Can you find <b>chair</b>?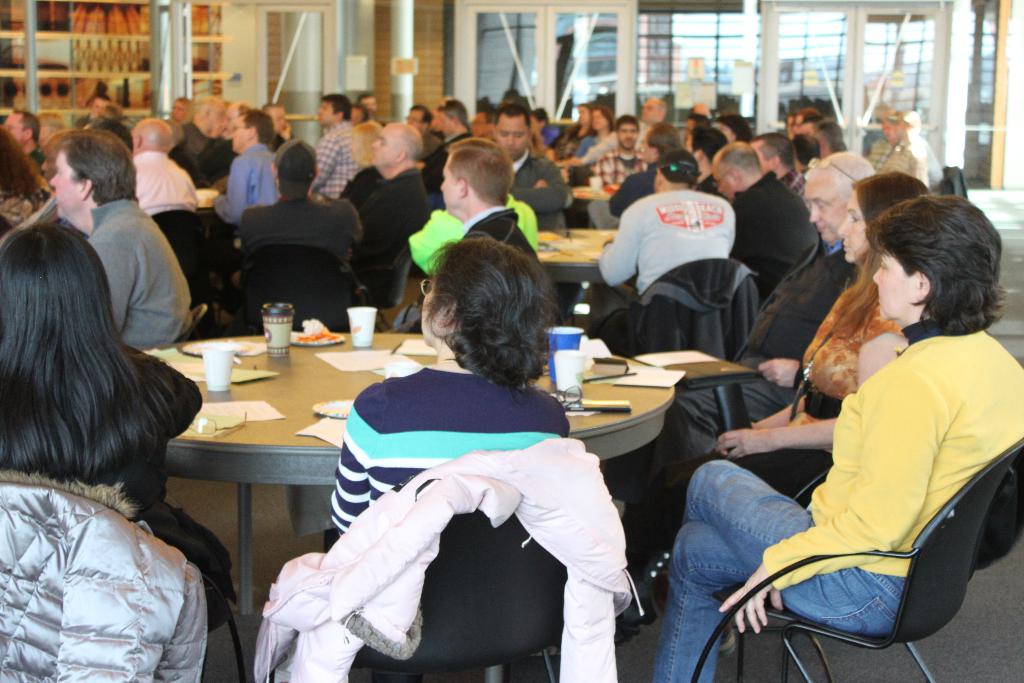
Yes, bounding box: bbox(0, 483, 246, 682).
